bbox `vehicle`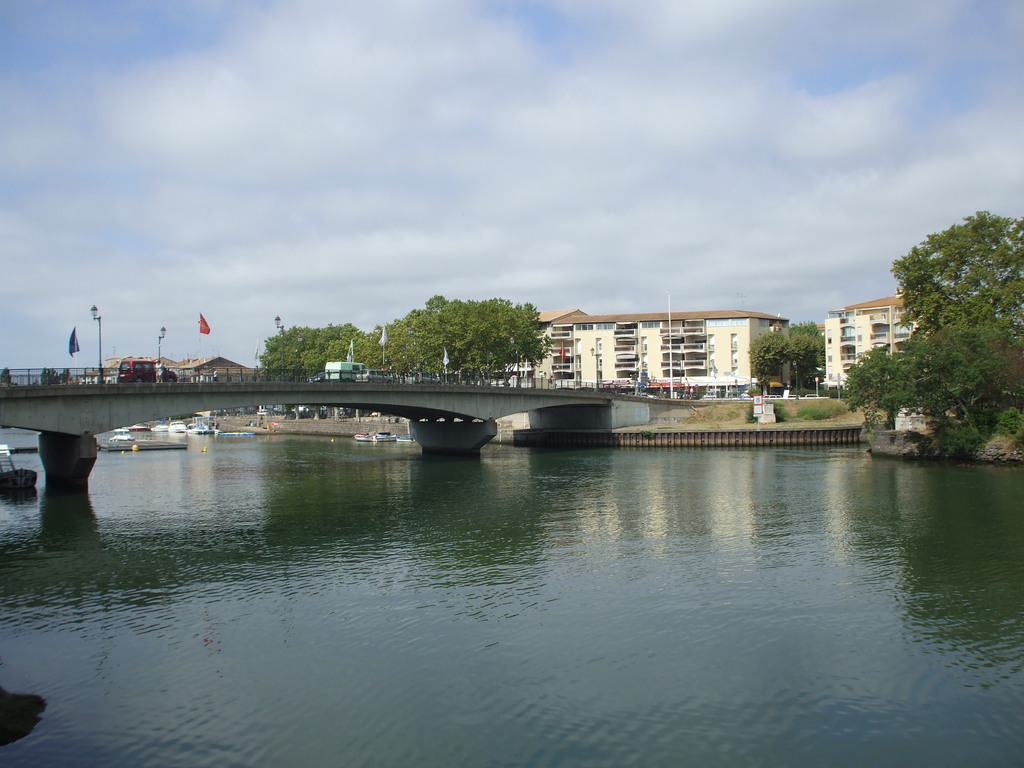
Rect(378, 431, 398, 442)
